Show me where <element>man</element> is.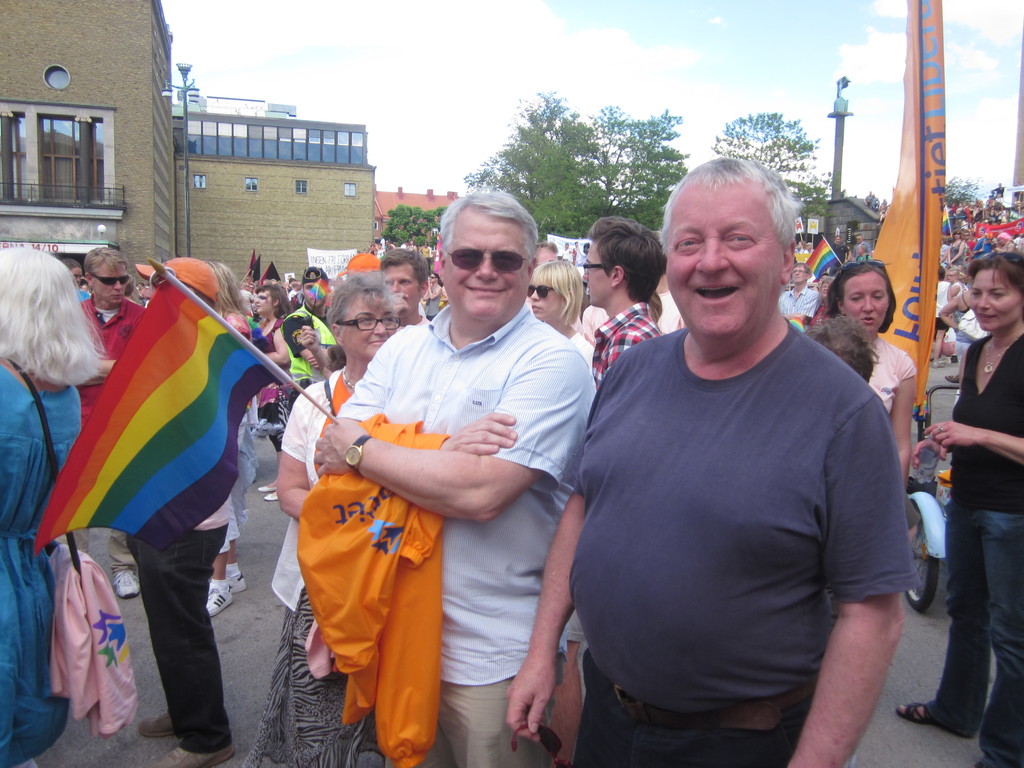
<element>man</element> is at rect(775, 257, 822, 321).
